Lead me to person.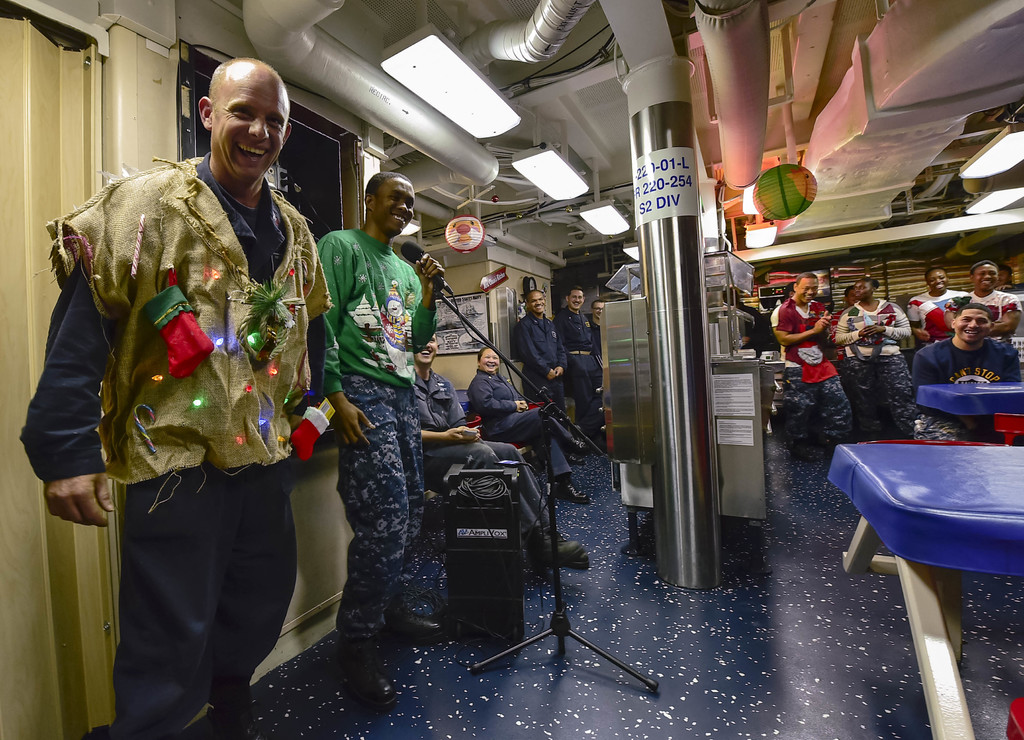
Lead to x1=915, y1=303, x2=1018, y2=444.
